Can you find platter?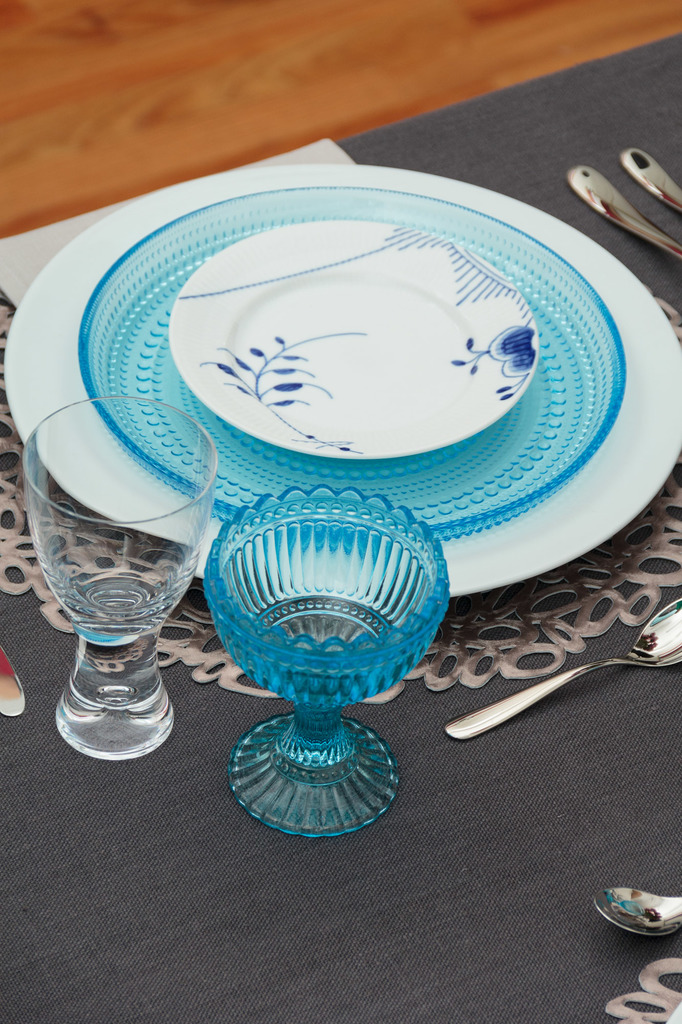
Yes, bounding box: select_region(1, 161, 681, 599).
